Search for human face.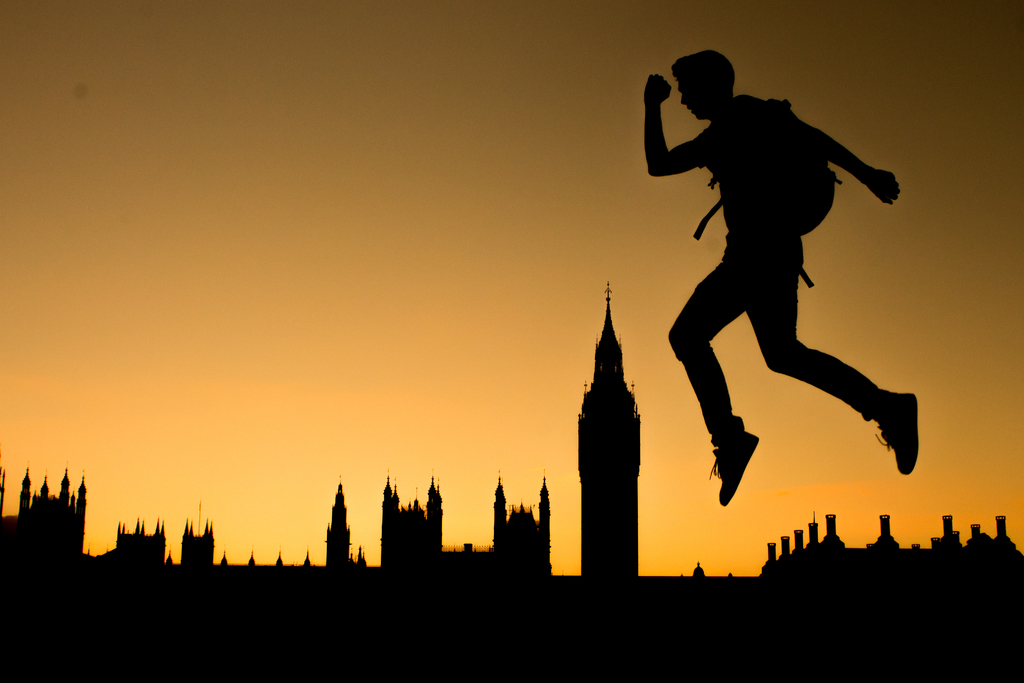
Found at (679, 79, 703, 119).
